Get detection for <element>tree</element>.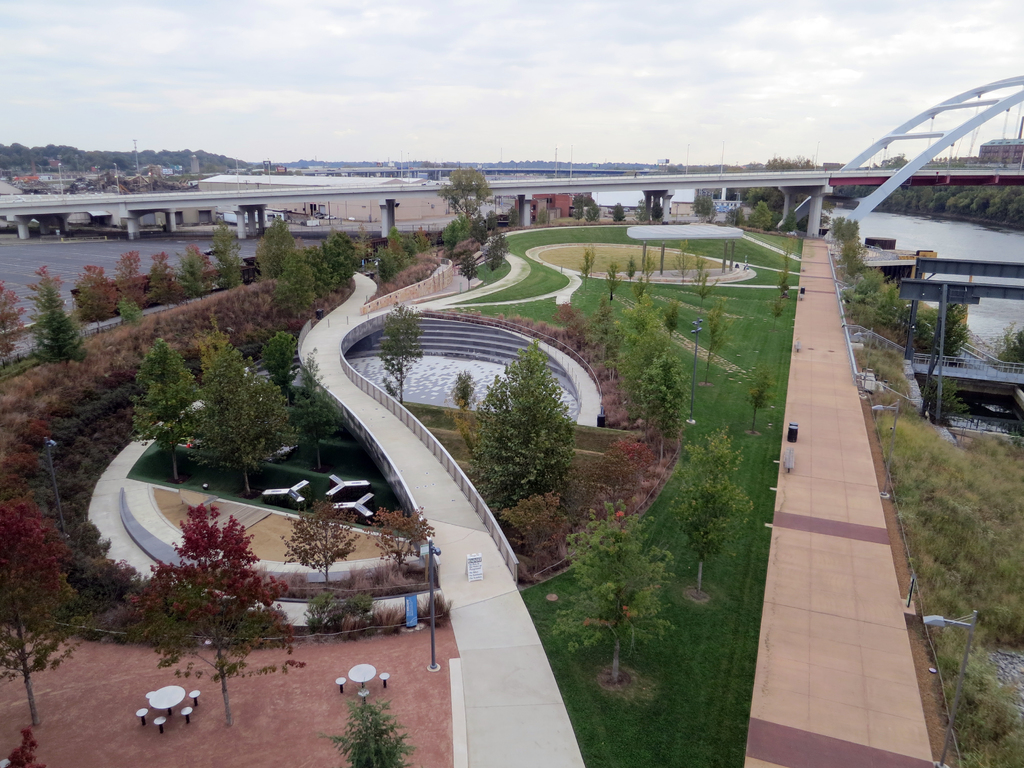
Detection: 374/303/430/397.
